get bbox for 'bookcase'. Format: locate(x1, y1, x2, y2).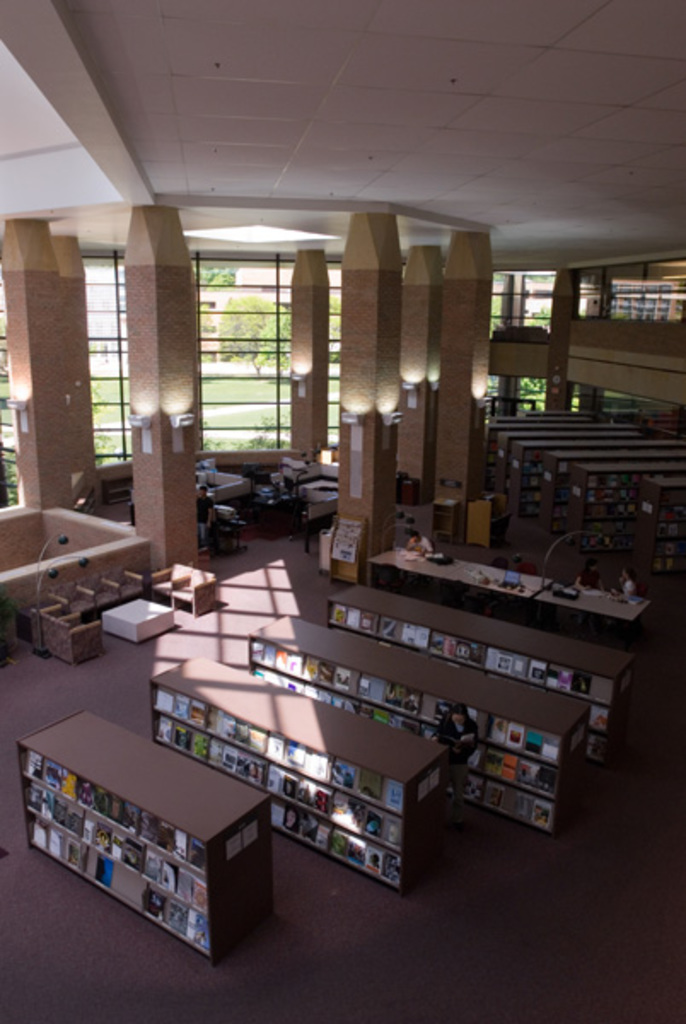
locate(321, 584, 642, 773).
